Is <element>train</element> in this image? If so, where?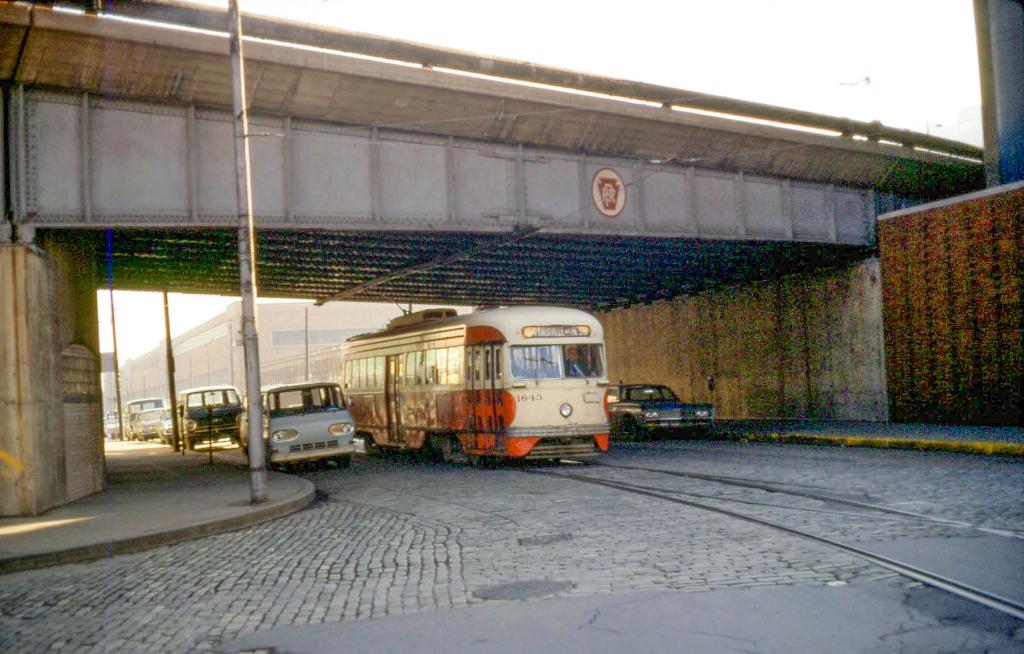
Yes, at (left=340, top=294, right=610, bottom=465).
